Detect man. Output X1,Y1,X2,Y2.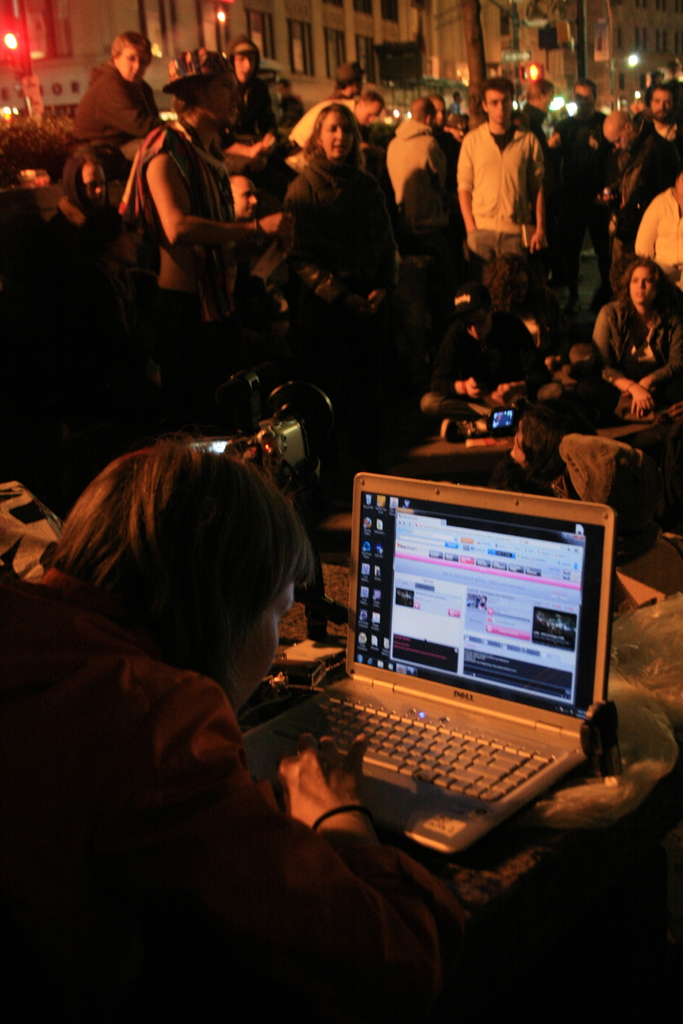
465,88,563,268.
